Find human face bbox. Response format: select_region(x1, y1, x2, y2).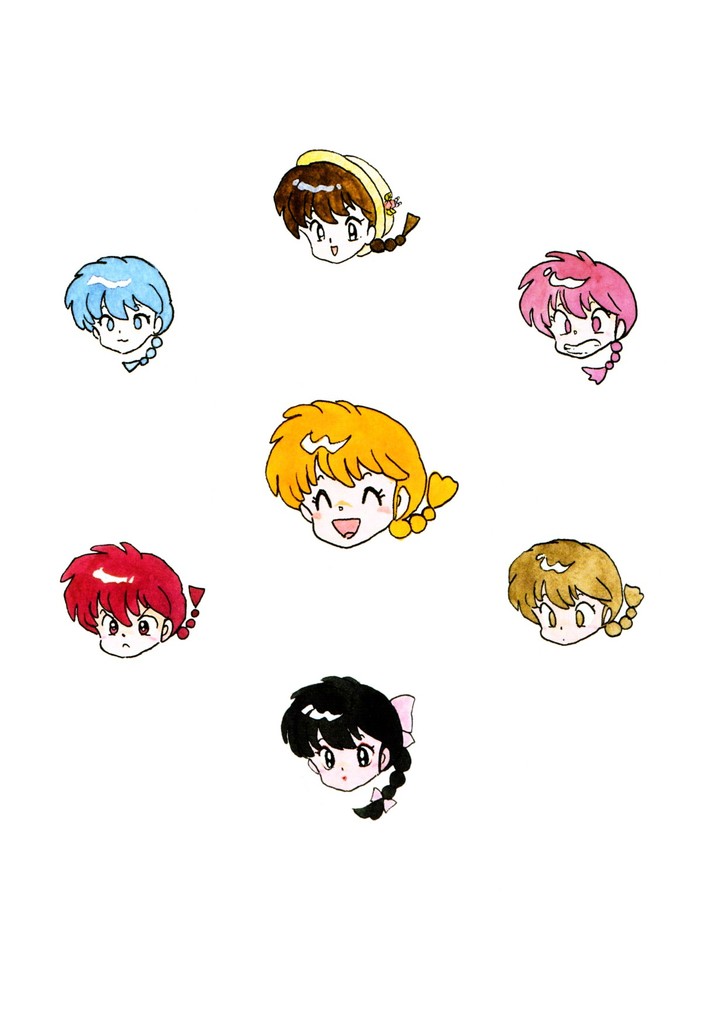
select_region(101, 300, 154, 353).
